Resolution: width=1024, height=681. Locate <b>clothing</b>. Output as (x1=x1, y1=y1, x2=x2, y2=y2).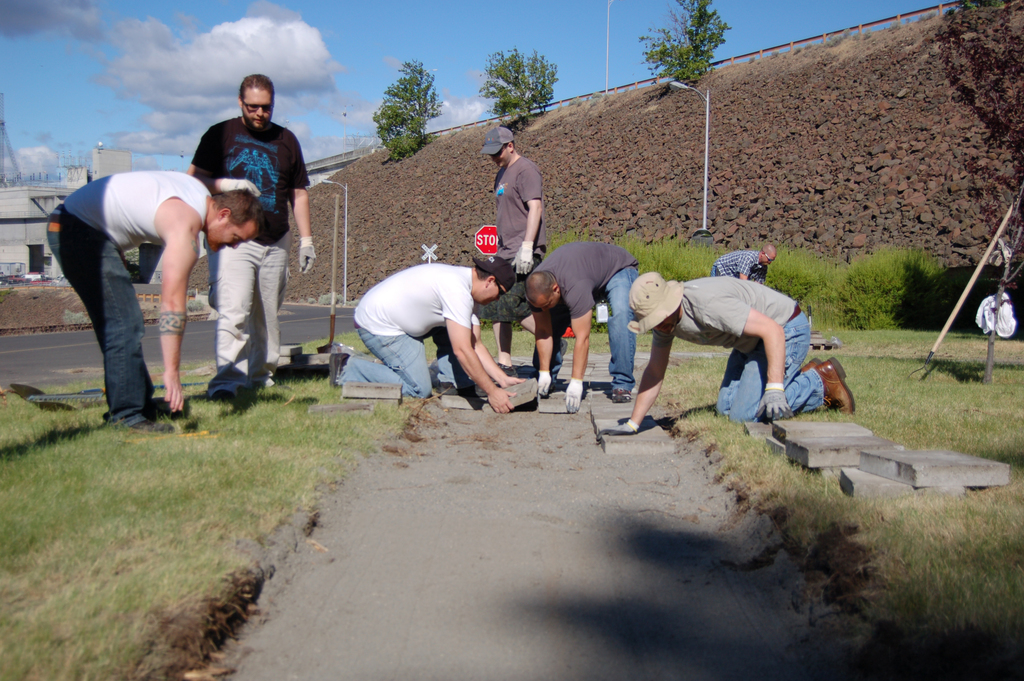
(x1=189, y1=118, x2=311, y2=395).
